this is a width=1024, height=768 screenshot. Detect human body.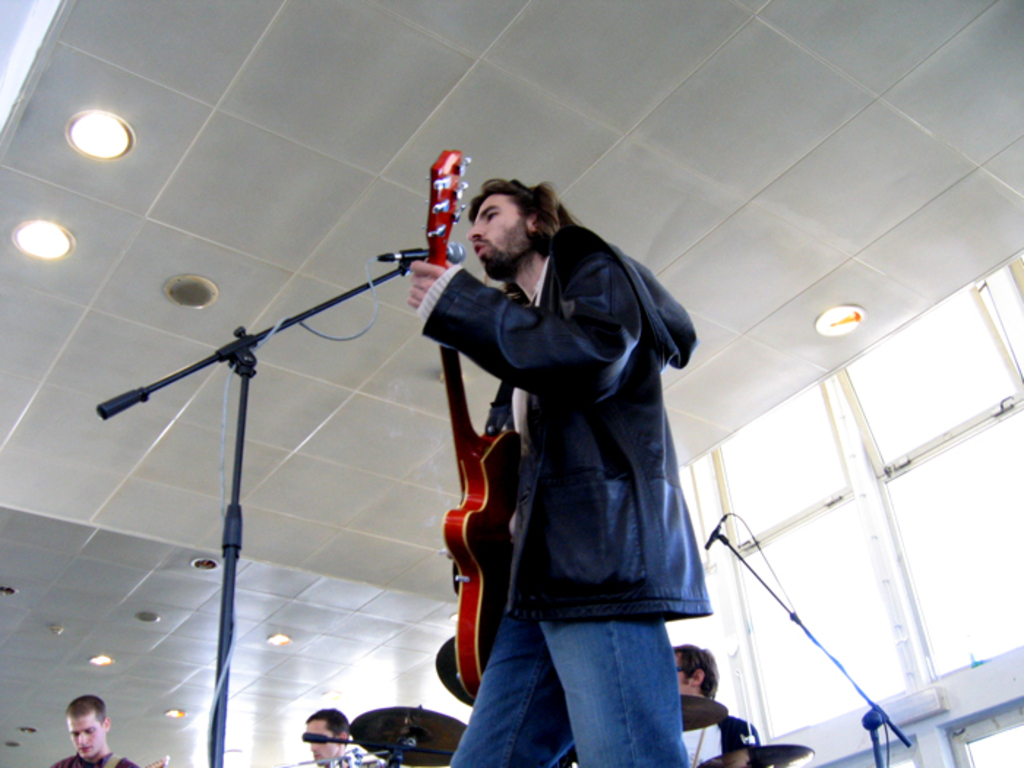
(x1=304, y1=650, x2=690, y2=767).
